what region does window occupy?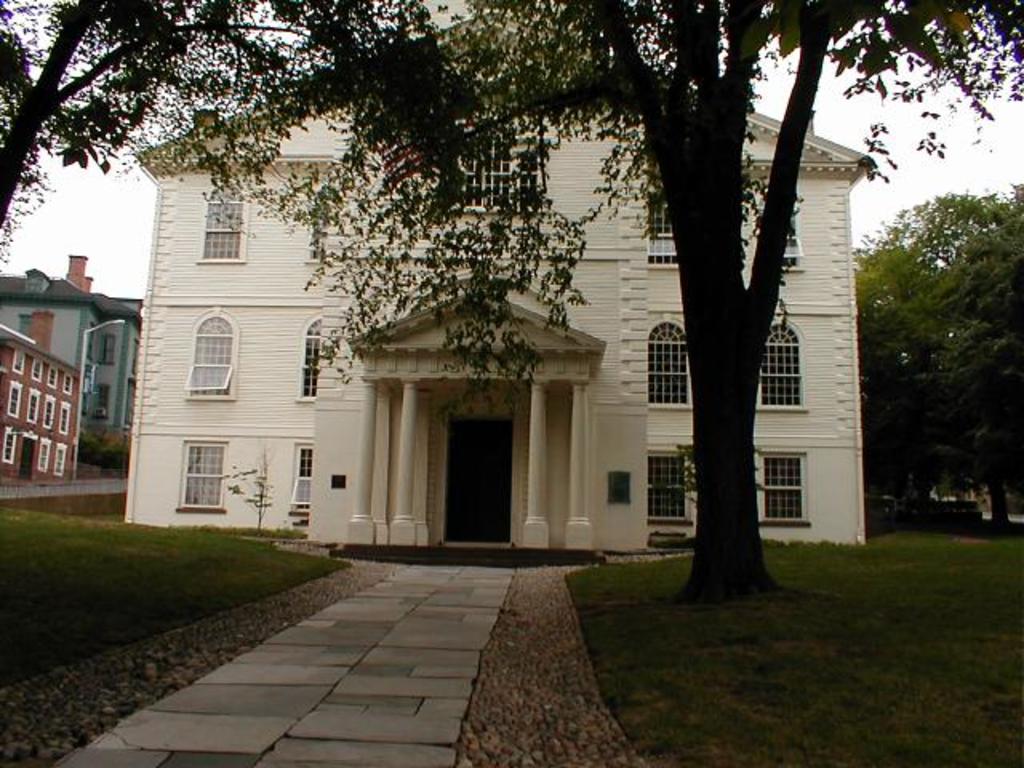
bbox=[186, 312, 235, 397].
